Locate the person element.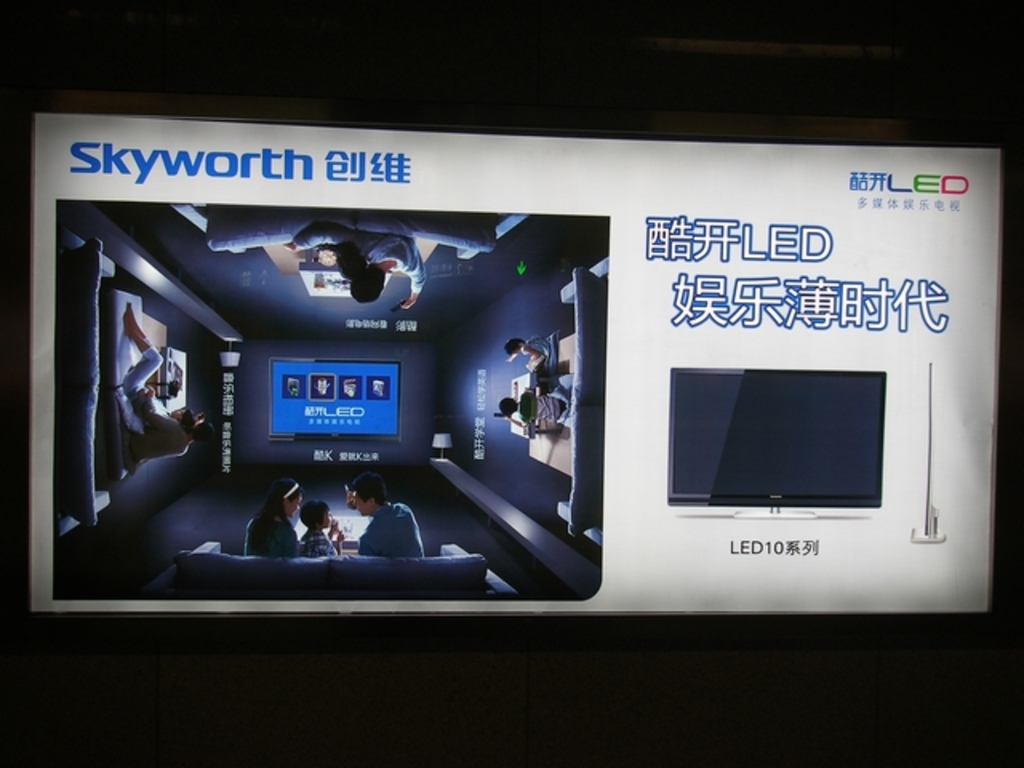
Element bbox: <box>506,331,549,370</box>.
